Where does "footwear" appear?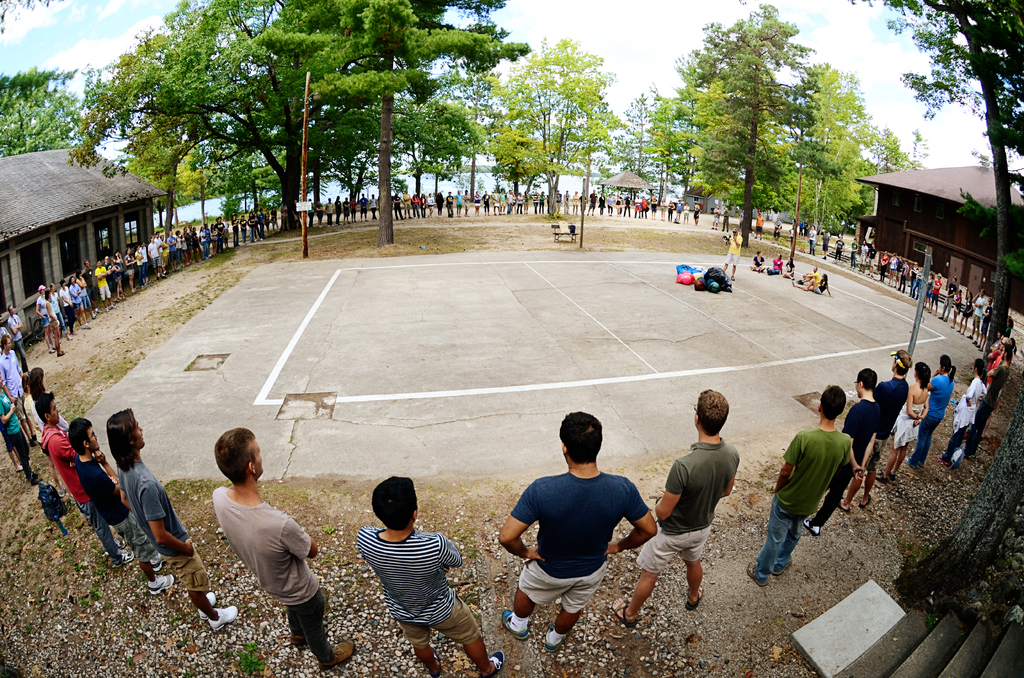
Appears at l=731, t=277, r=735, b=281.
